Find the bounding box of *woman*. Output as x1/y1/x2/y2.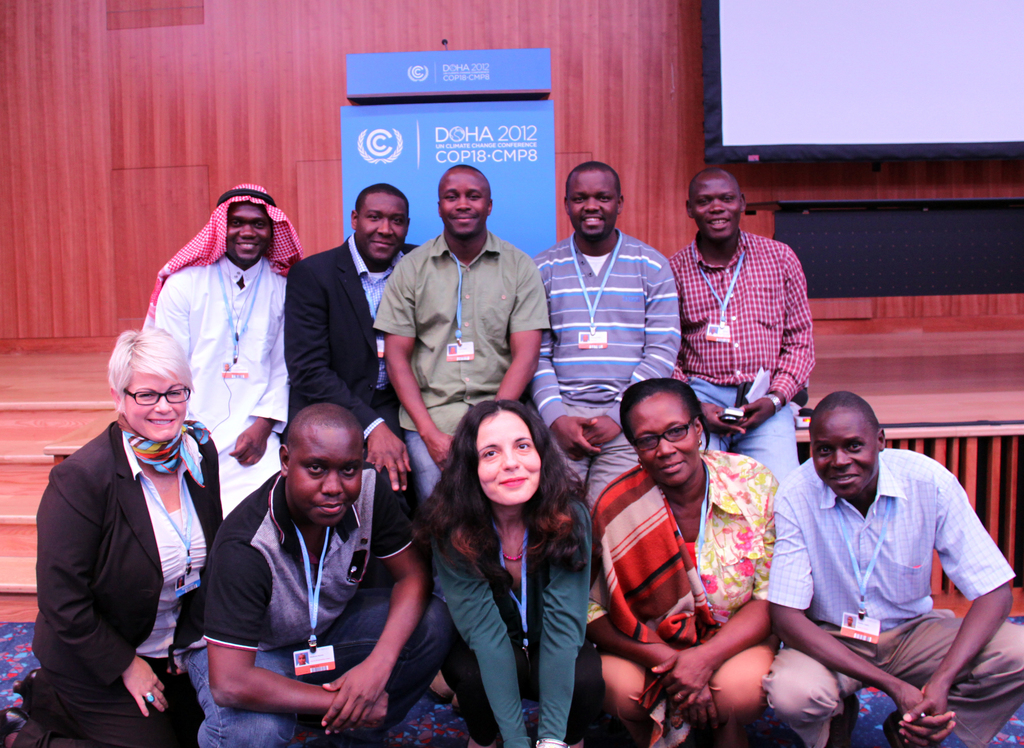
410/397/593/747.
